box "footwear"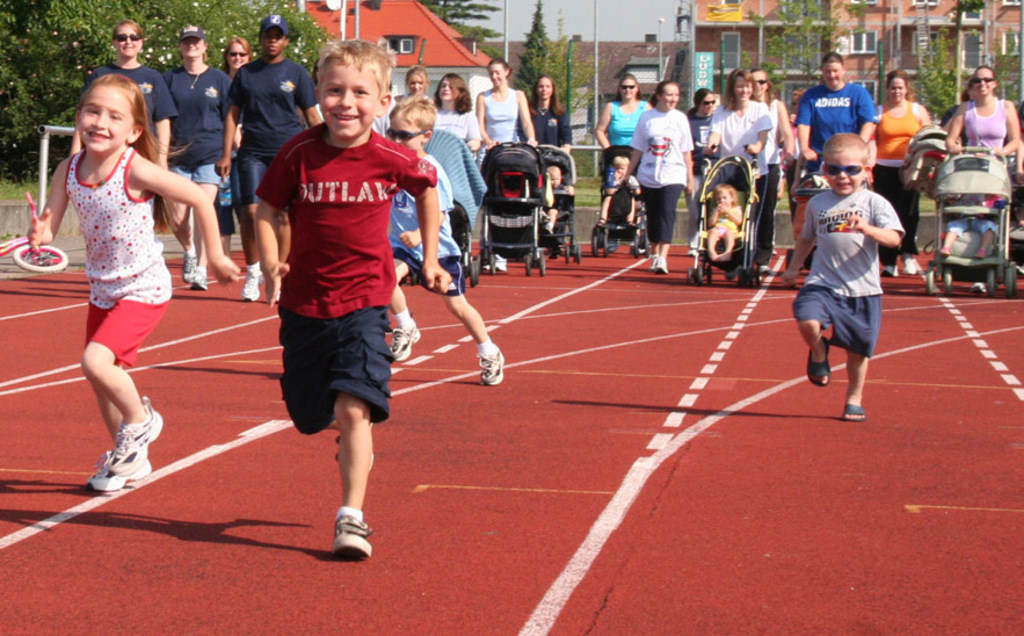
detection(387, 318, 417, 357)
